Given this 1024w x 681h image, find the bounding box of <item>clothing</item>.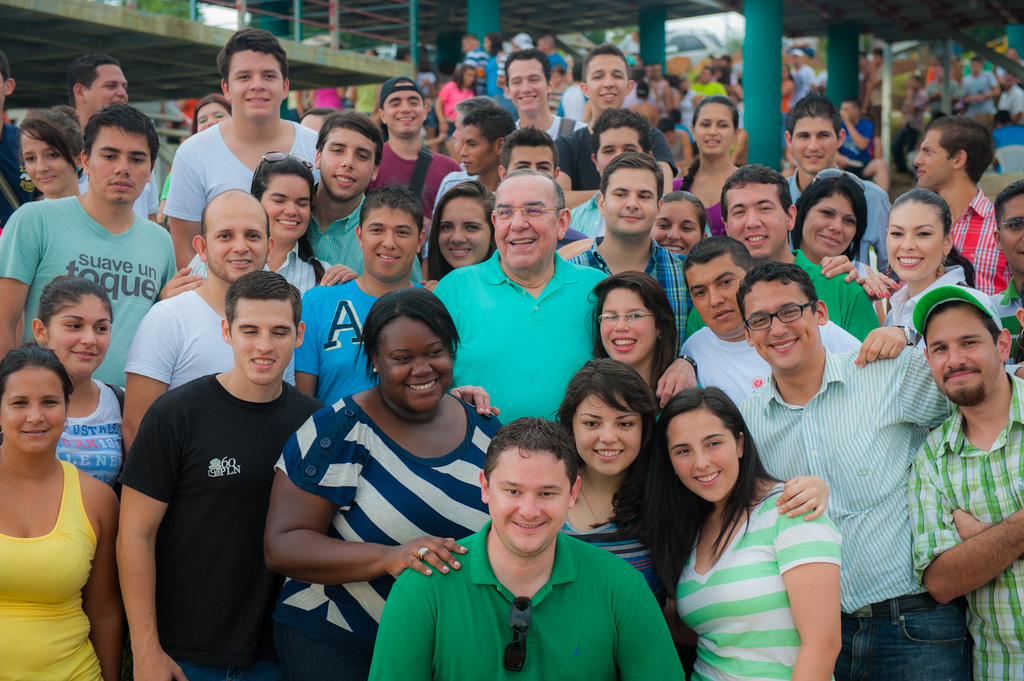
crop(567, 233, 698, 334).
